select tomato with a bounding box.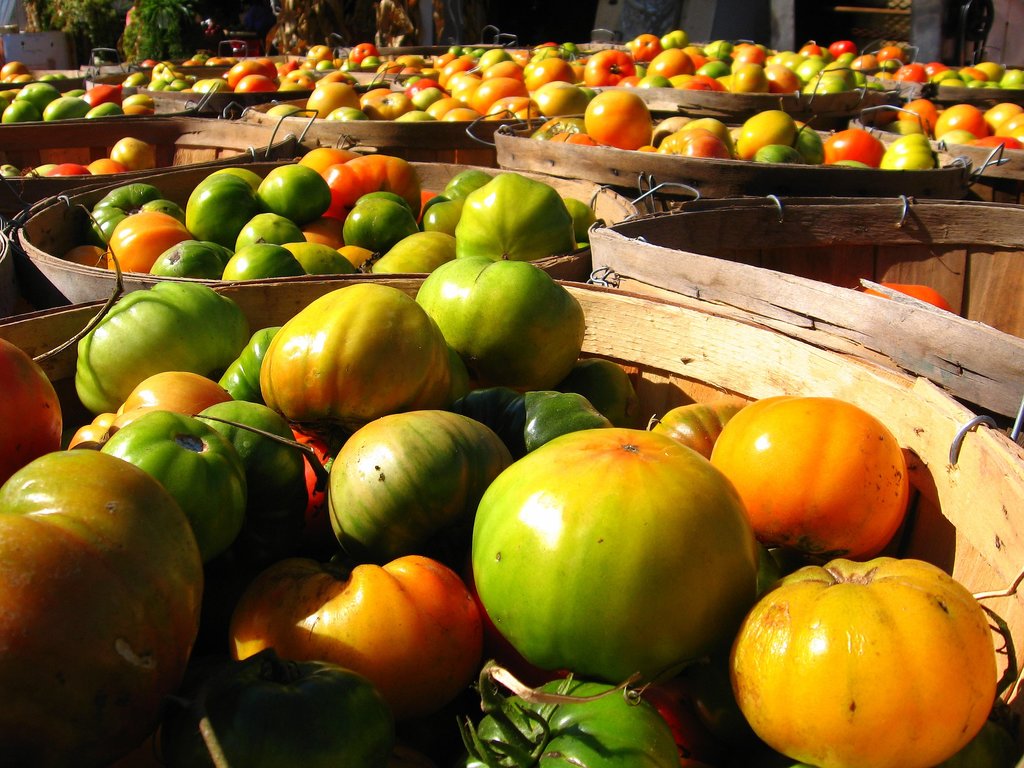
crop(0, 448, 196, 708).
